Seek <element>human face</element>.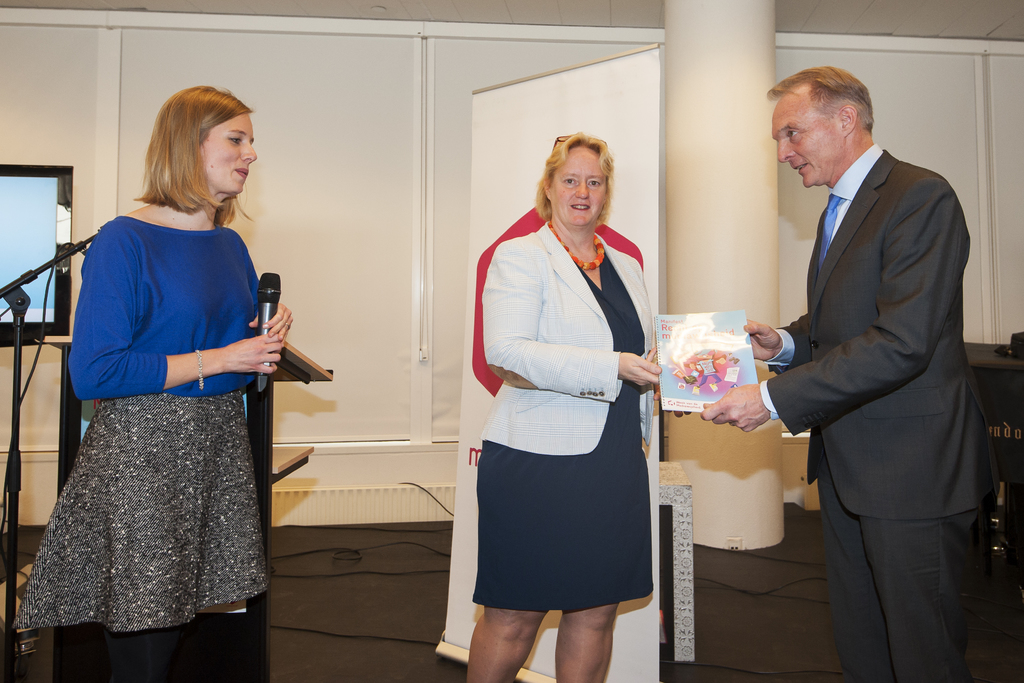
region(196, 106, 260, 199).
